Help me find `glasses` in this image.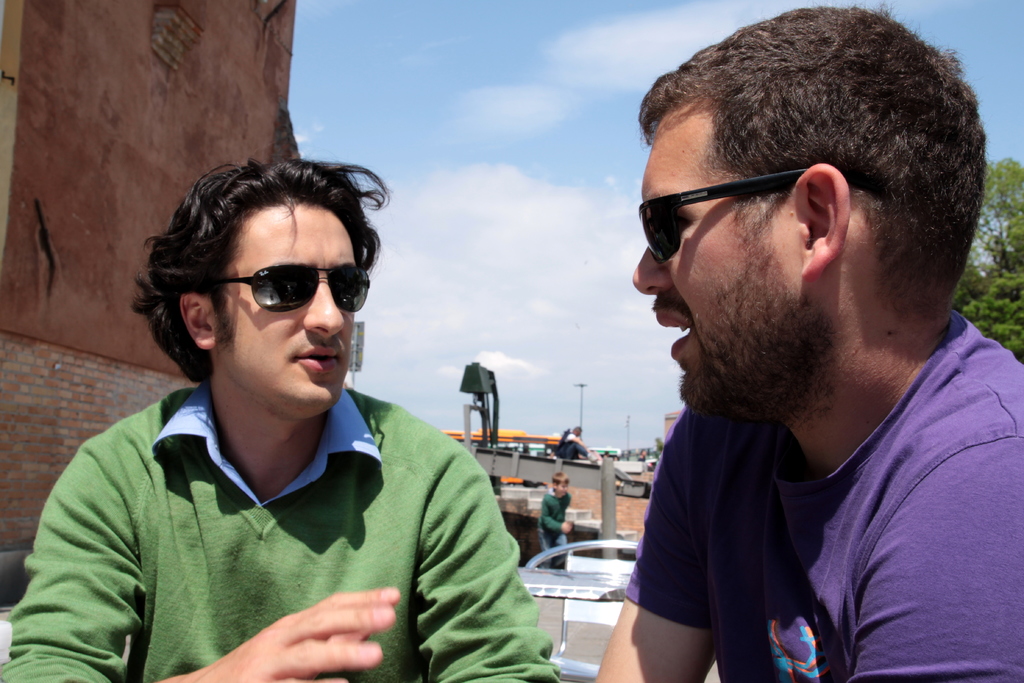
Found it: (636, 160, 812, 261).
